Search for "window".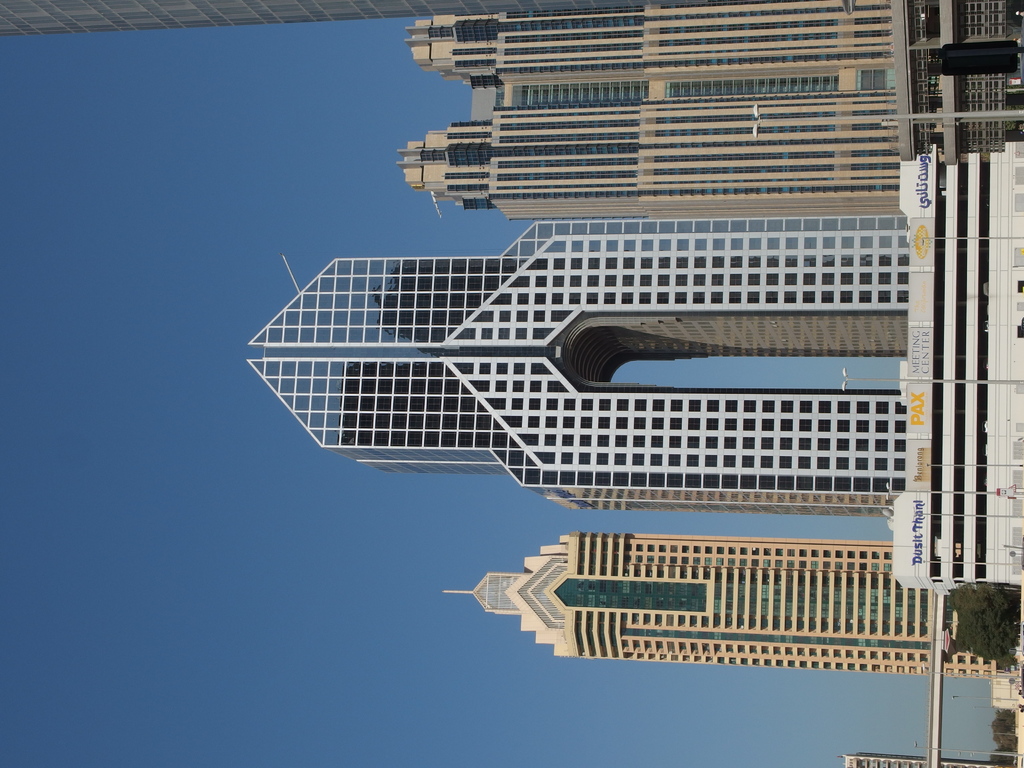
Found at pyautogui.locateOnScreen(730, 273, 740, 285).
